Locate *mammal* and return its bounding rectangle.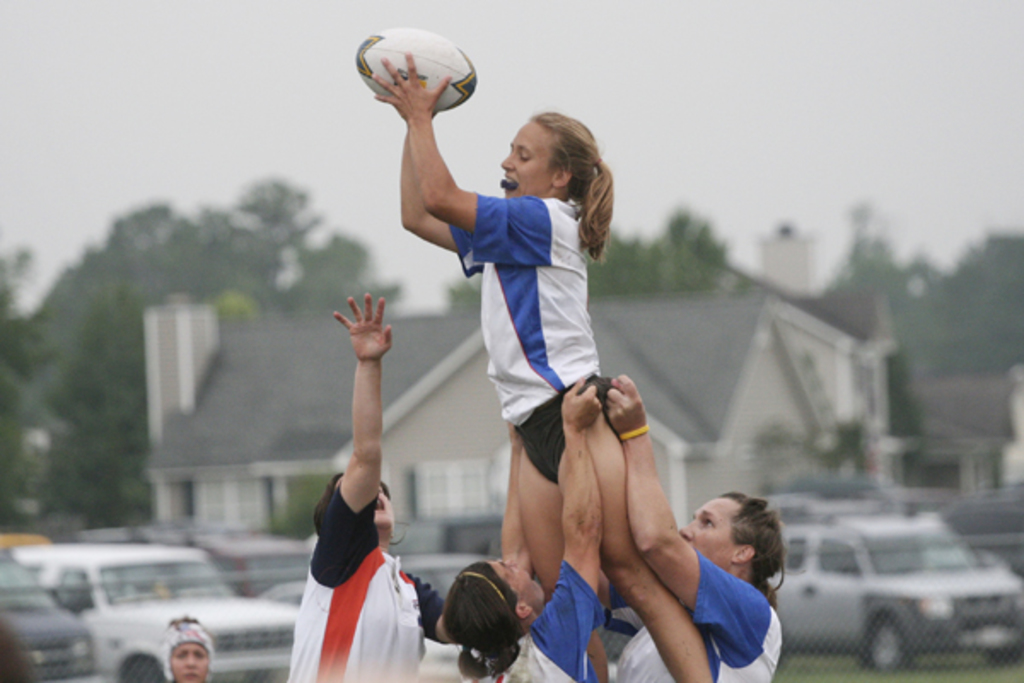
[157,615,208,681].
